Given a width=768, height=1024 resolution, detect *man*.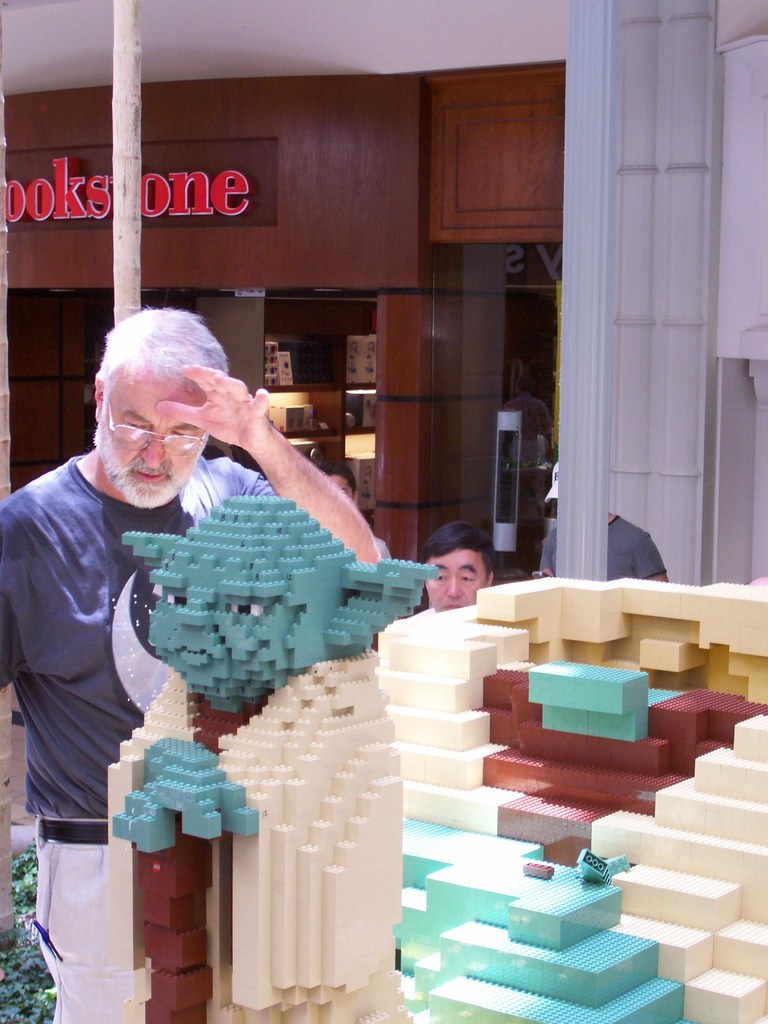
bbox=[419, 516, 502, 614].
